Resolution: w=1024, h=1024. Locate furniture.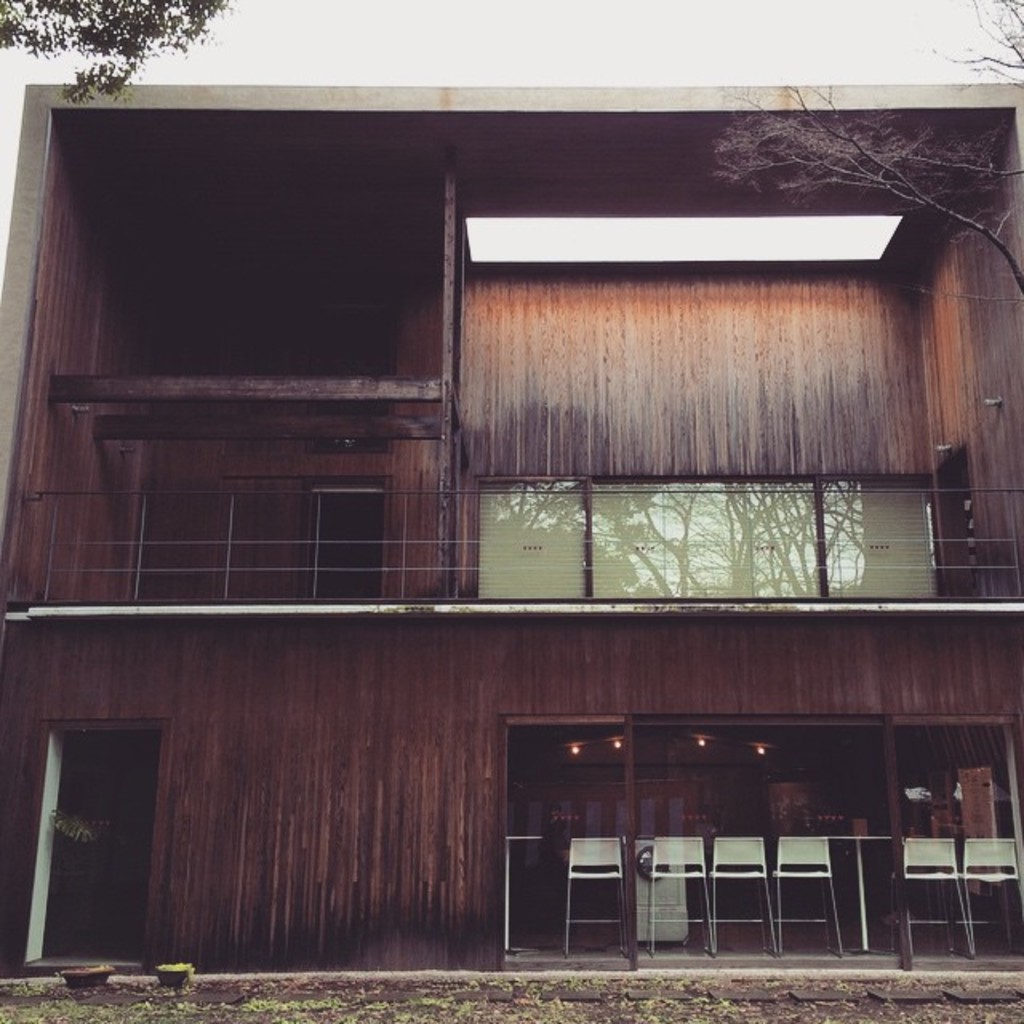
Rect(965, 843, 1022, 954).
